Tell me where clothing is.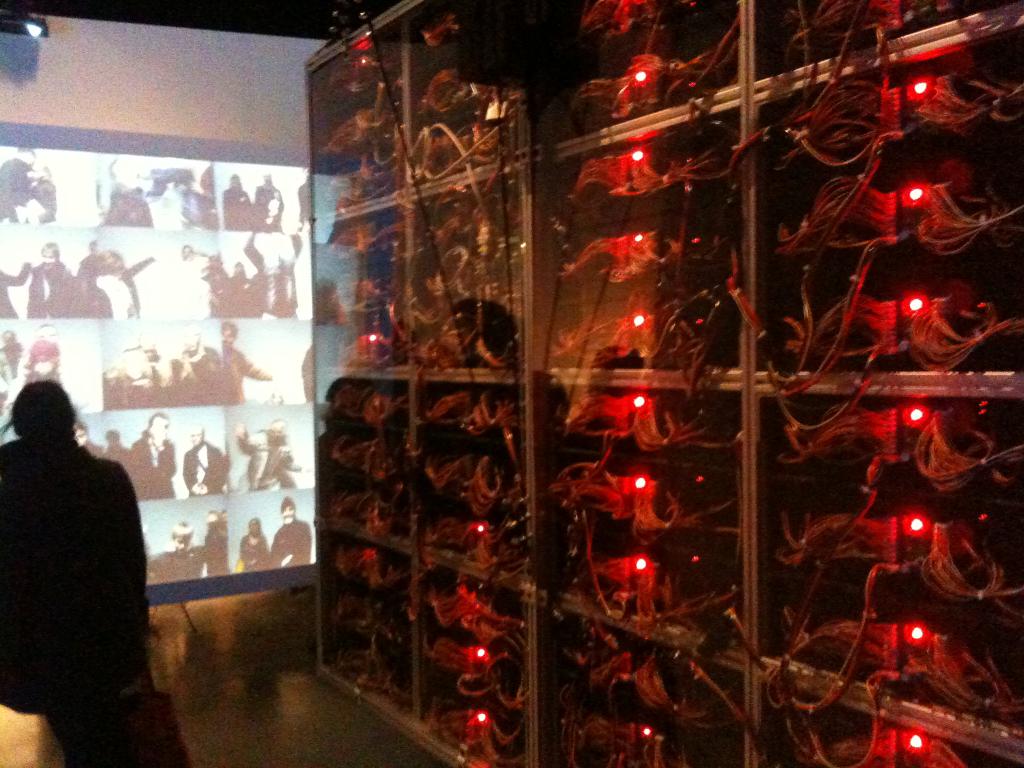
clothing is at x1=1, y1=156, x2=34, y2=220.
